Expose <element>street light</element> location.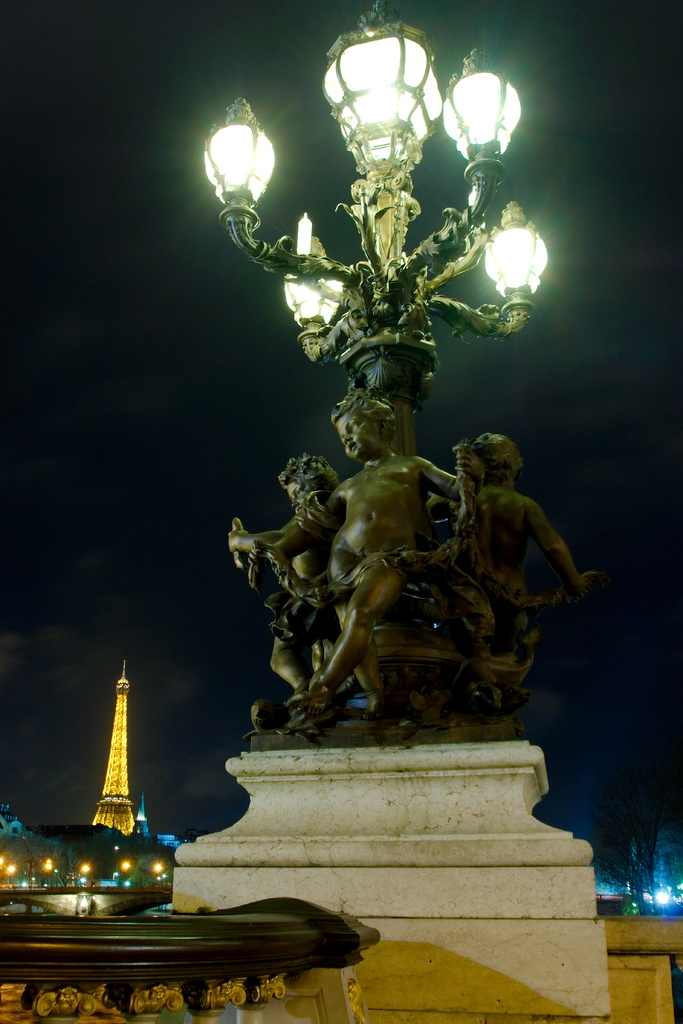
Exposed at bbox(211, 0, 522, 616).
